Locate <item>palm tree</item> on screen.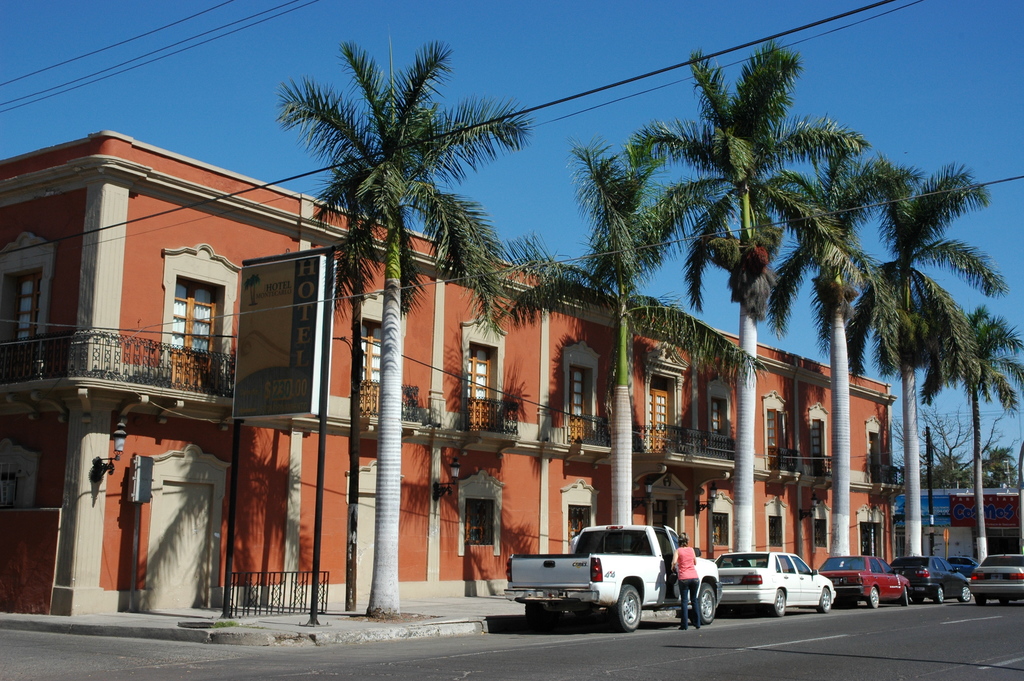
On screen at 499 124 774 524.
